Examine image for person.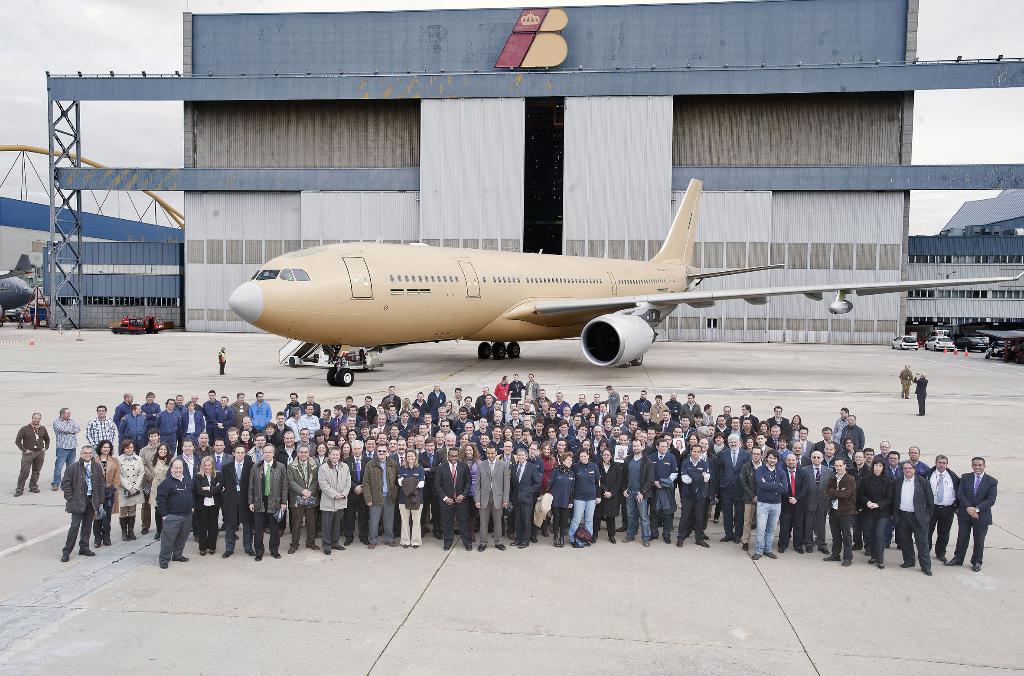
Examination result: 172, 395, 188, 456.
